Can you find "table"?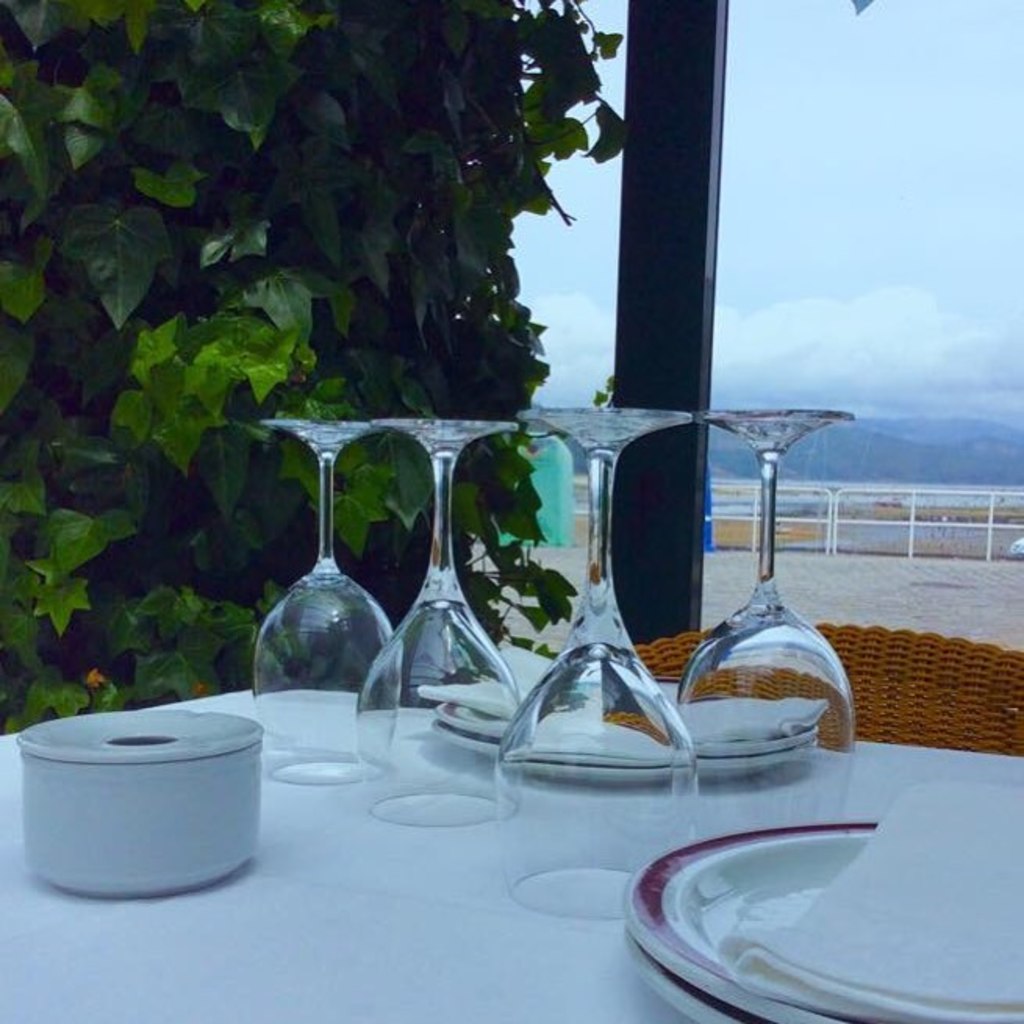
Yes, bounding box: bbox=(0, 663, 1022, 1004).
